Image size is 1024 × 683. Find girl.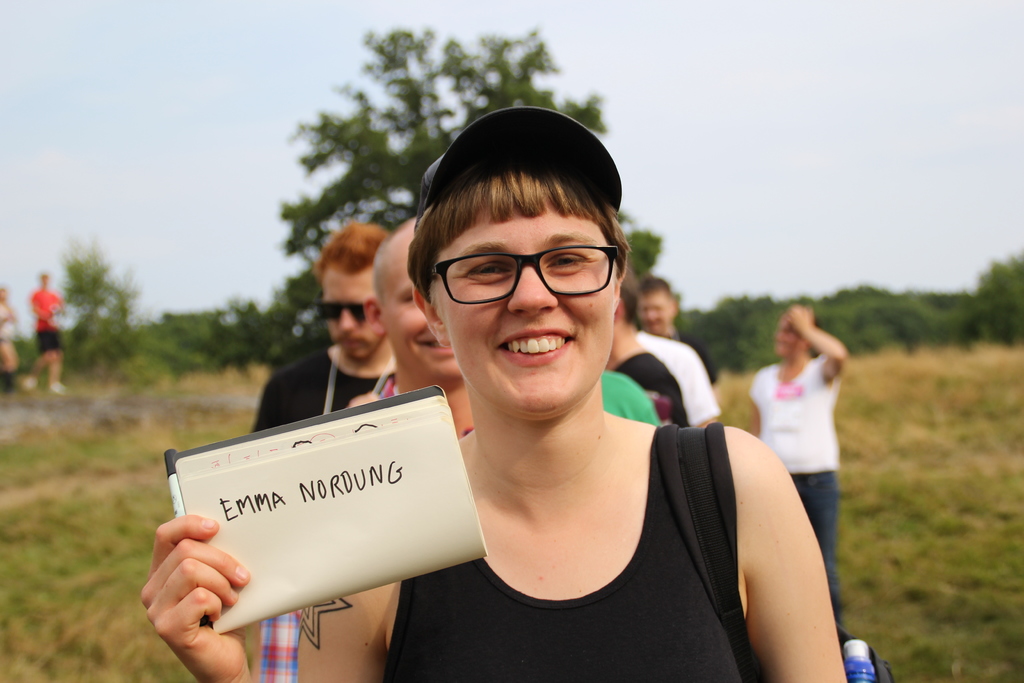
bbox=(747, 296, 853, 615).
